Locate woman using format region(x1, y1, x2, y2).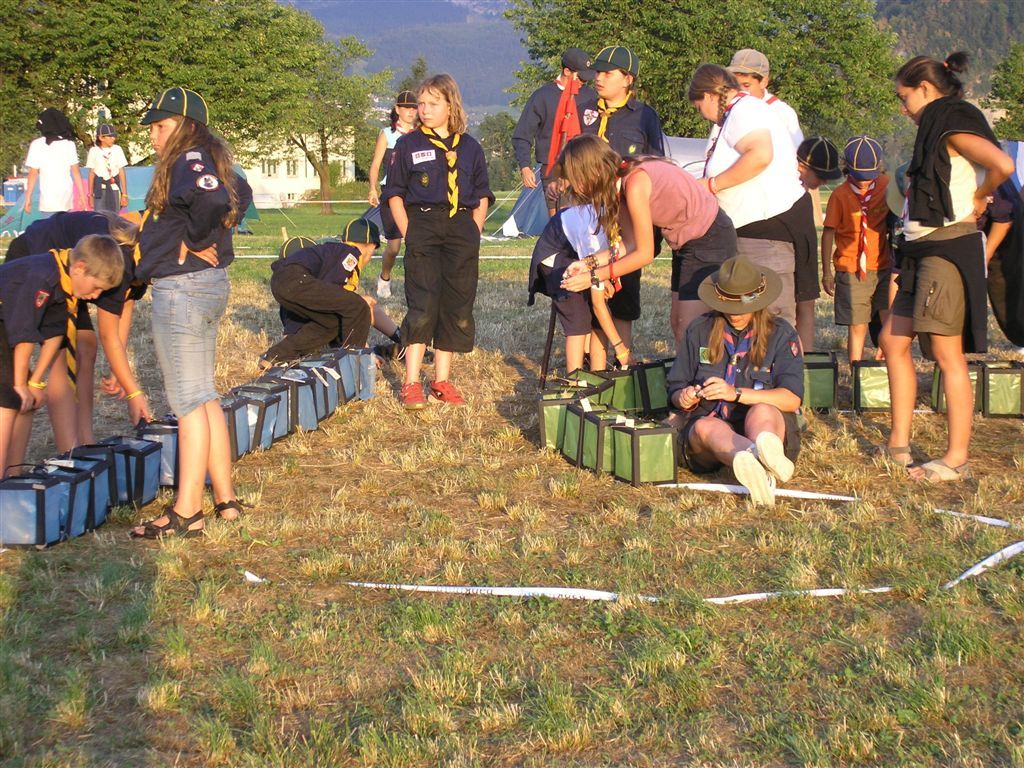
region(86, 123, 128, 218).
